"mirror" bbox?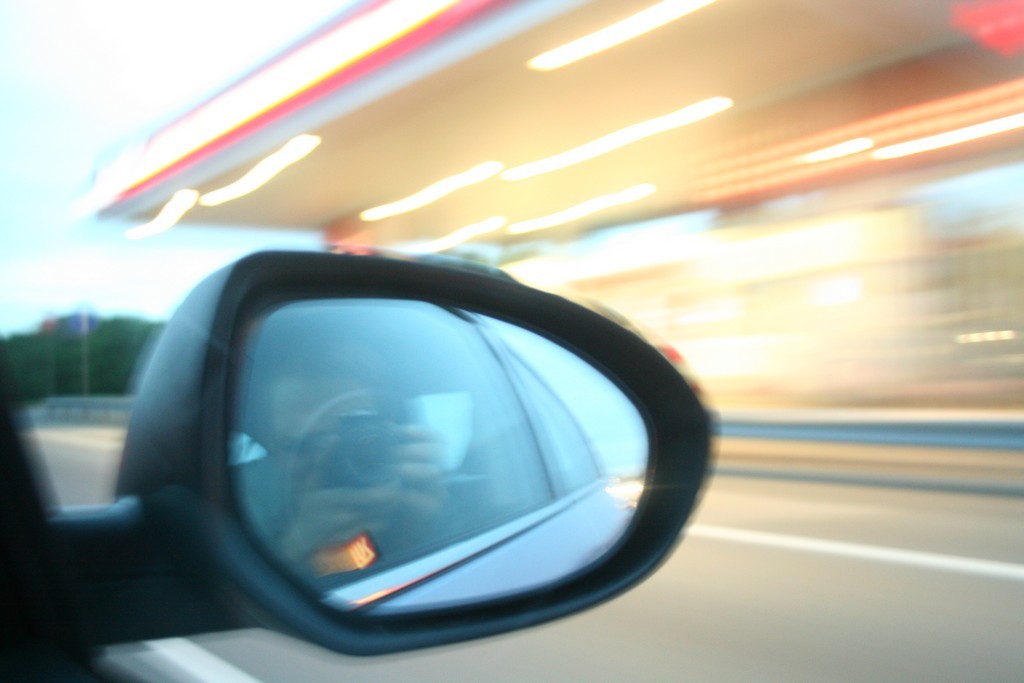
<bbox>214, 282, 664, 625</bbox>
